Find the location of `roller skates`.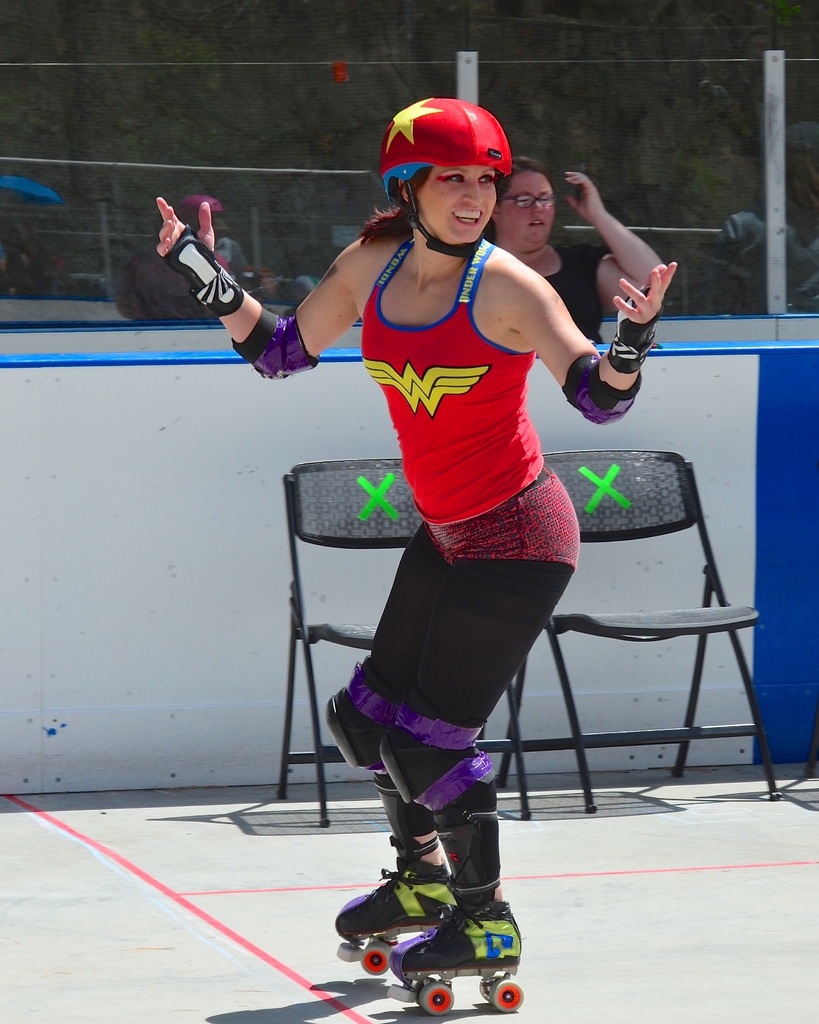
Location: box(388, 896, 527, 1020).
